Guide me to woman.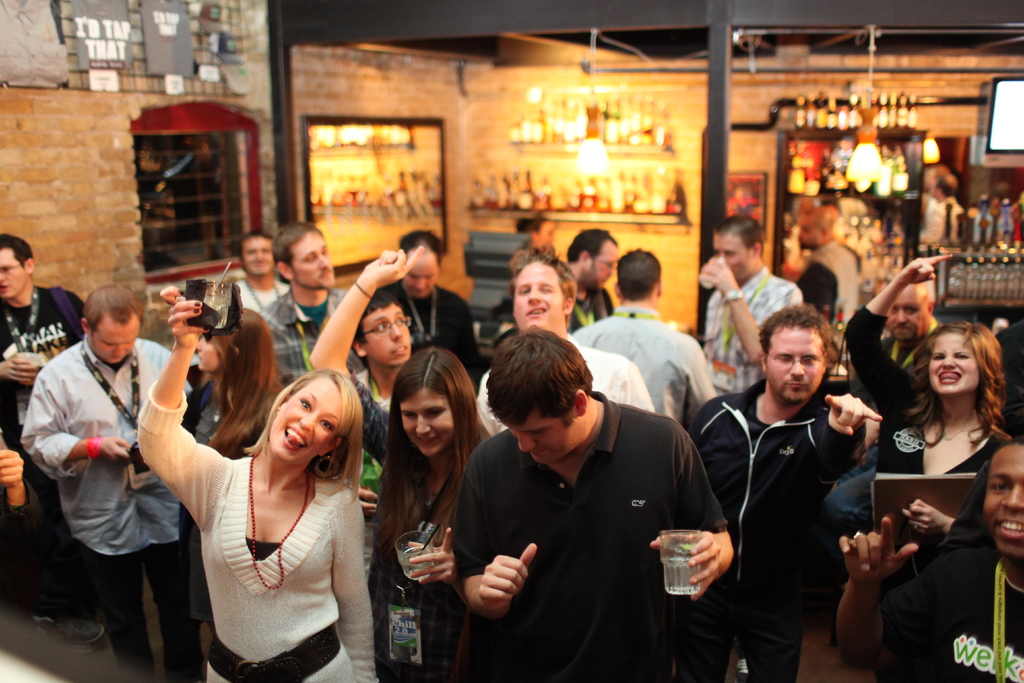
Guidance: (867, 304, 1016, 635).
